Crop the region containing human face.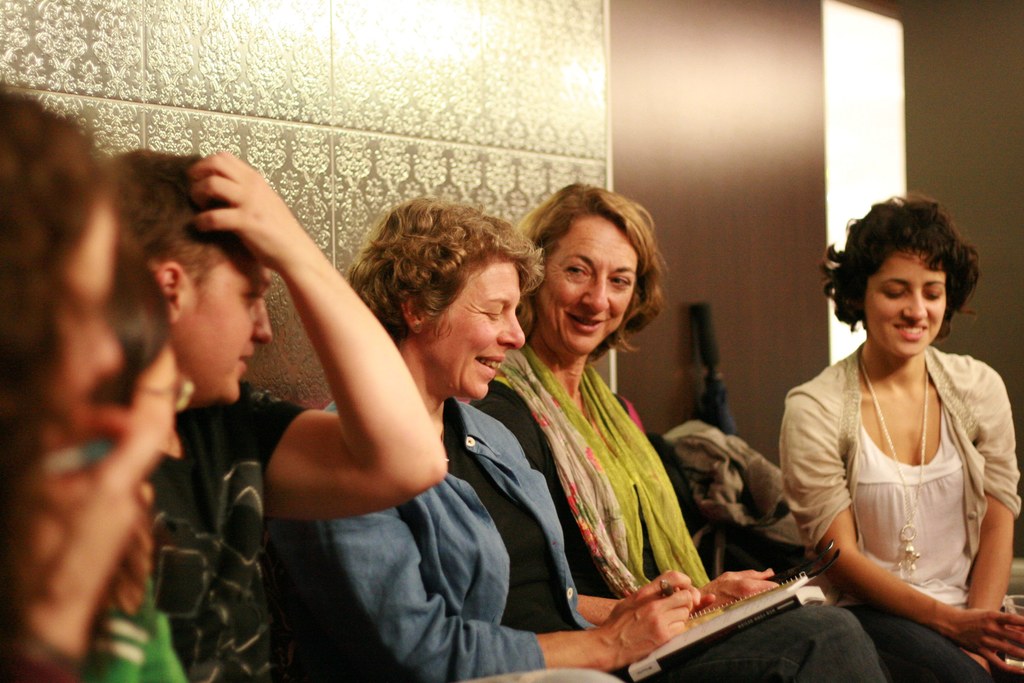
Crop region: crop(63, 217, 124, 401).
